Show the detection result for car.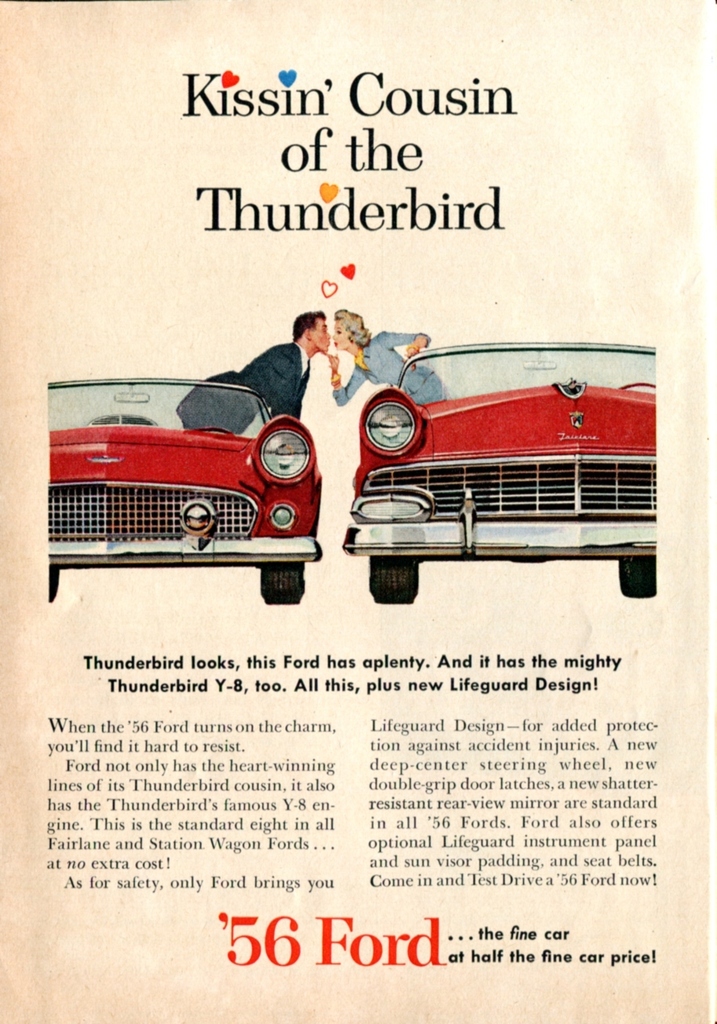
(left=314, top=321, right=670, bottom=591).
